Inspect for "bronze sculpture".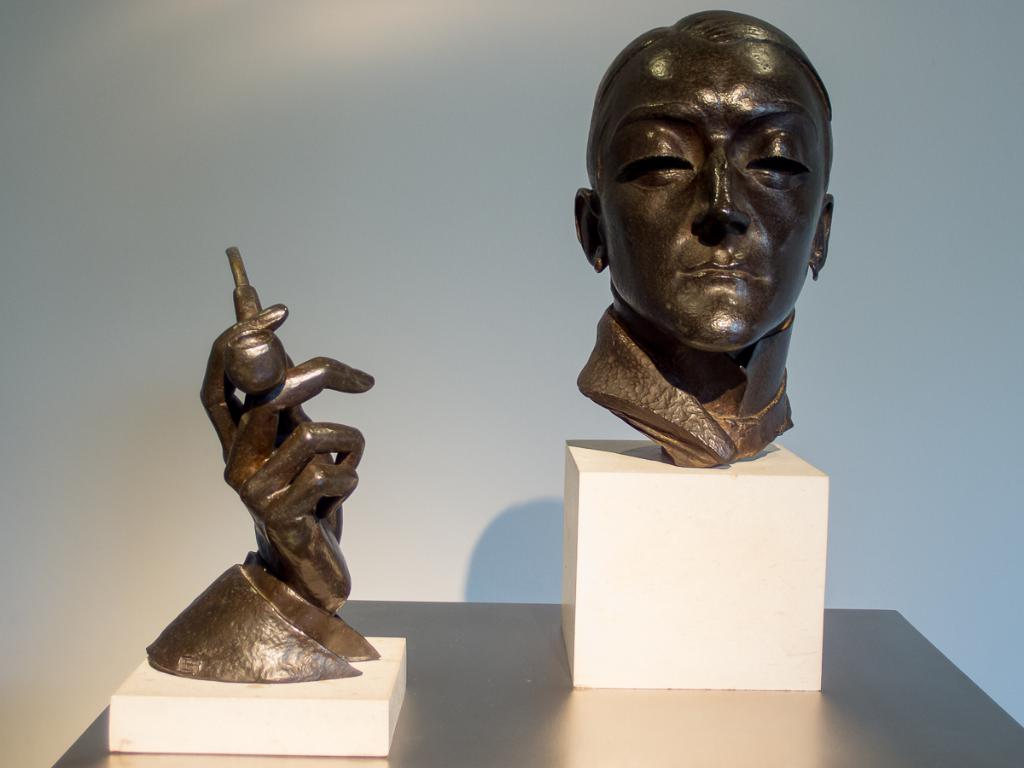
Inspection: BBox(576, 11, 838, 469).
